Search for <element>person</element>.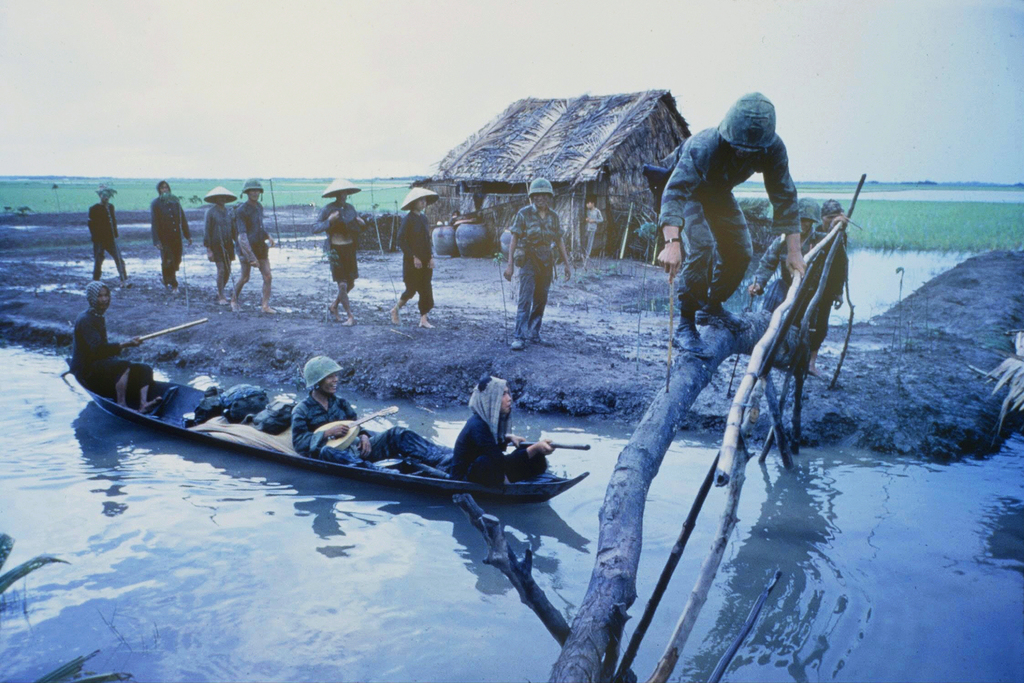
Found at [left=452, top=371, right=561, bottom=483].
